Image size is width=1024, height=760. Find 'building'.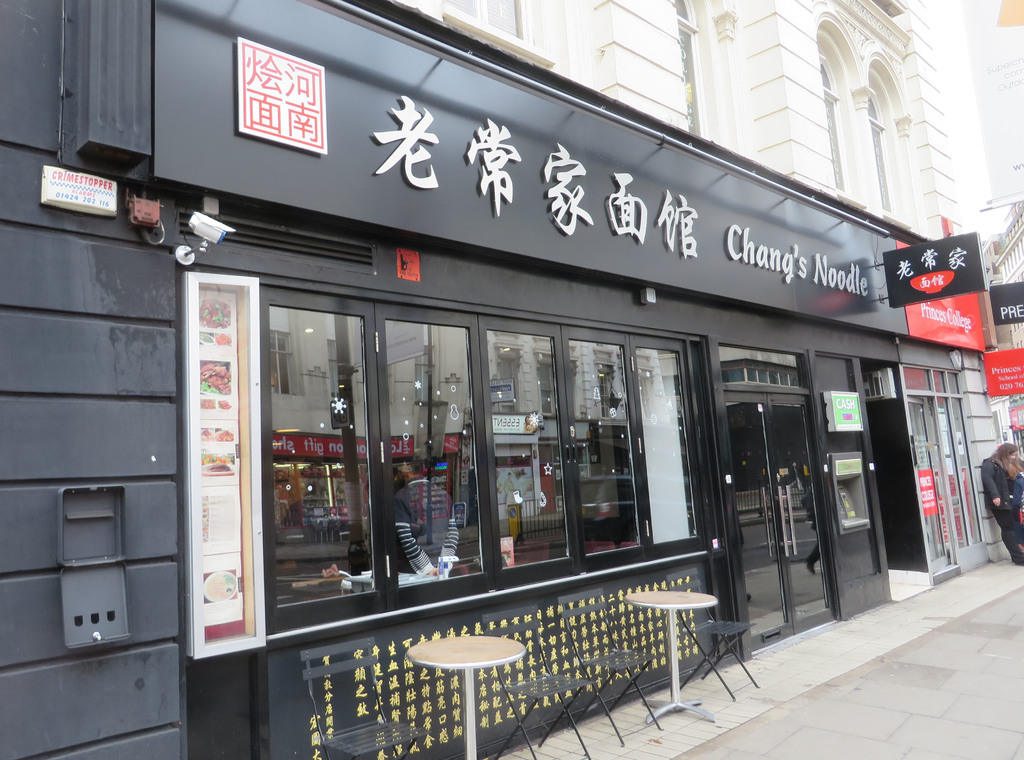
box=[968, 0, 1023, 346].
